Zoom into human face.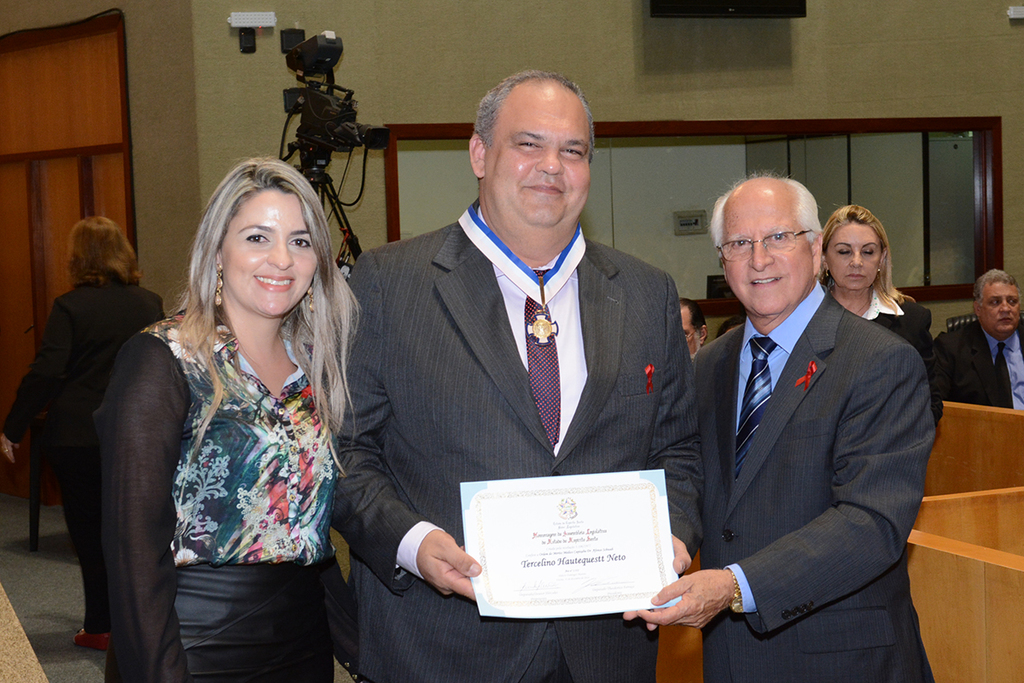
Zoom target: x1=483 y1=87 x2=589 y2=226.
